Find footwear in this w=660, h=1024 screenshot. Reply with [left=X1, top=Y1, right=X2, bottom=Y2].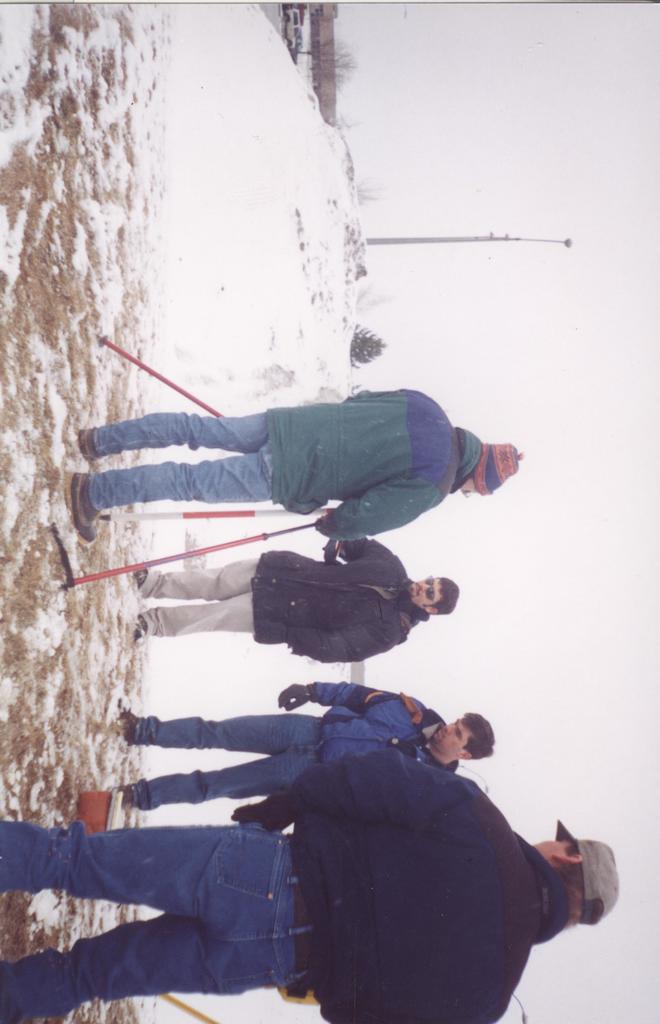
[left=80, top=428, right=99, bottom=463].
